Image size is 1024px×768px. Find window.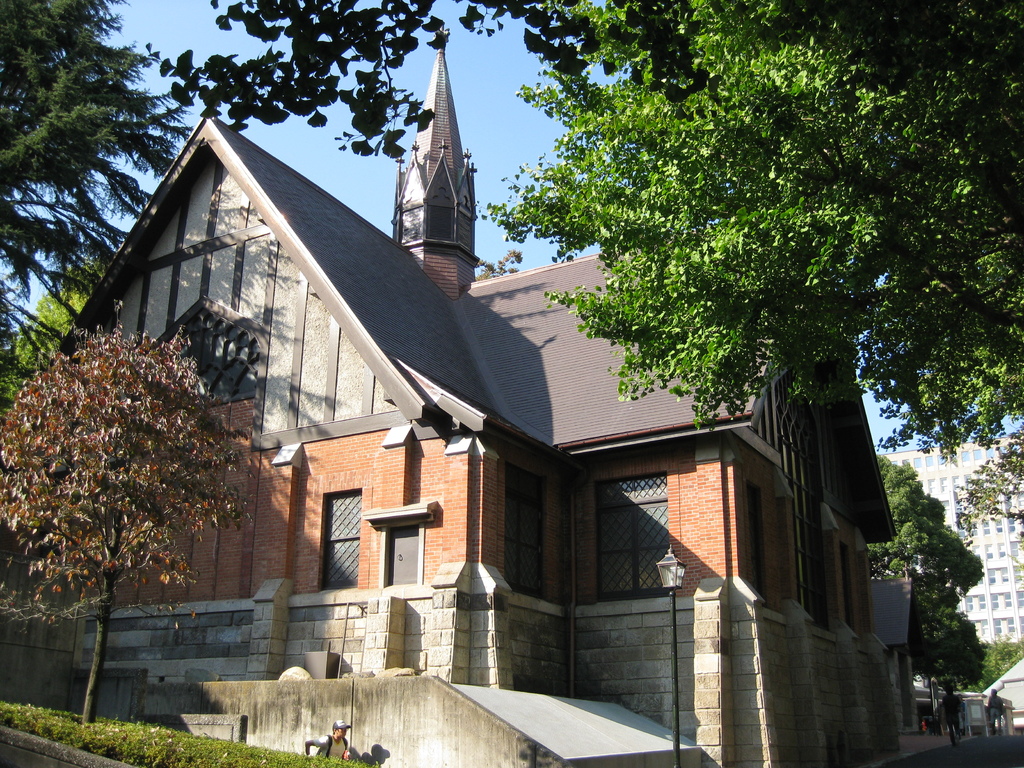
select_region(836, 532, 863, 644).
